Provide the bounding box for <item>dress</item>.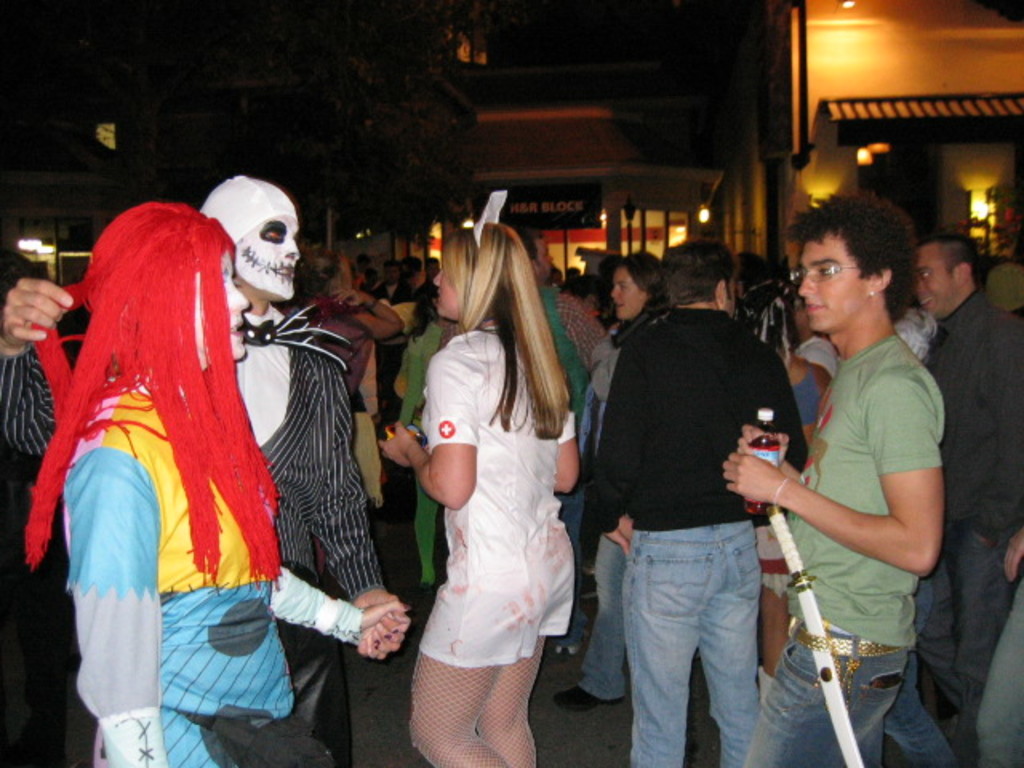
detection(418, 328, 578, 662).
